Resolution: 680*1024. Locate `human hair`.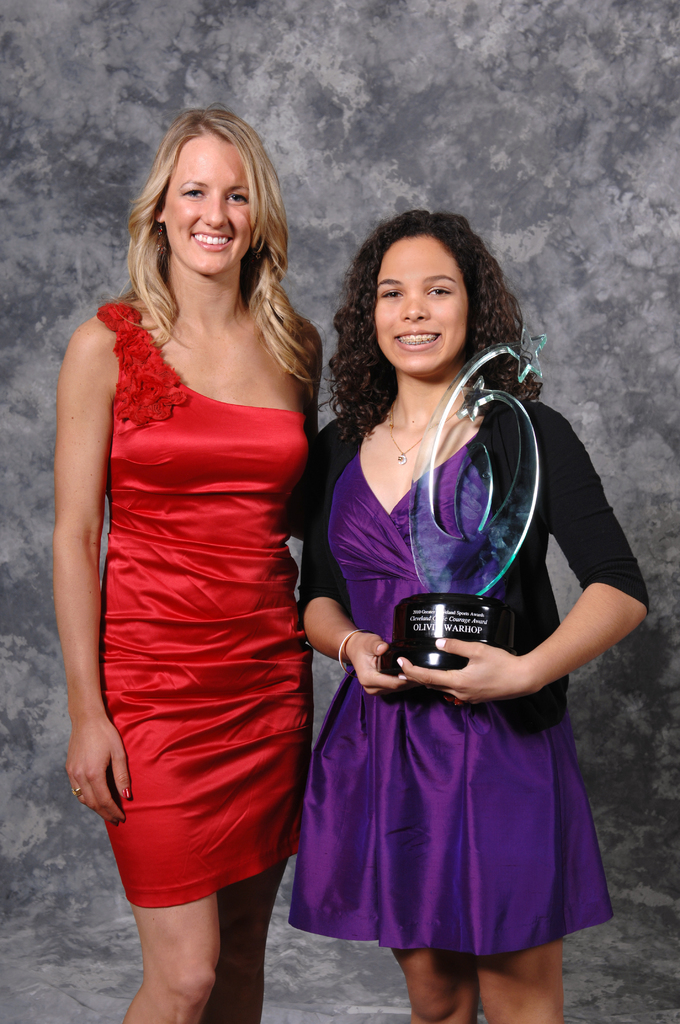
{"left": 124, "top": 97, "right": 300, "bottom": 387}.
